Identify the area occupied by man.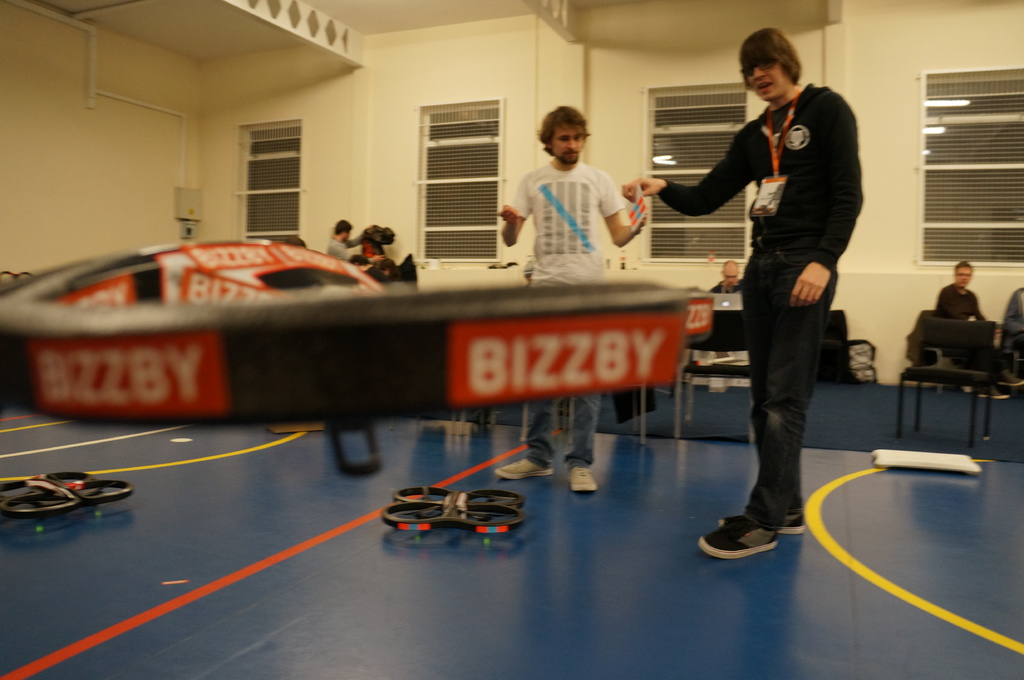
Area: detection(703, 5, 872, 562).
